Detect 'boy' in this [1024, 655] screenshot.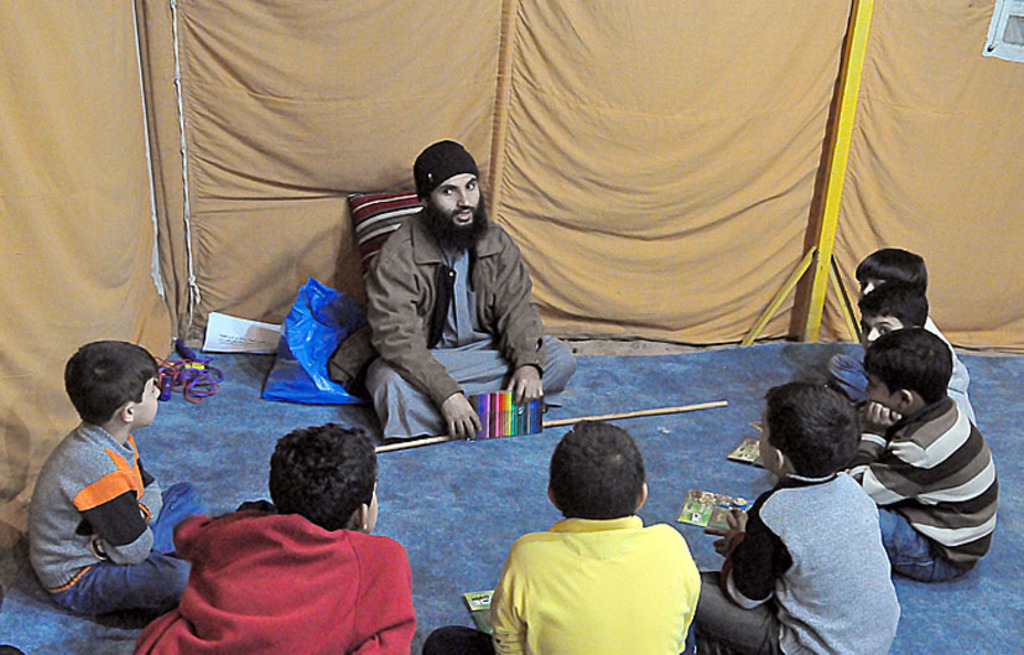
Detection: 690/379/900/654.
